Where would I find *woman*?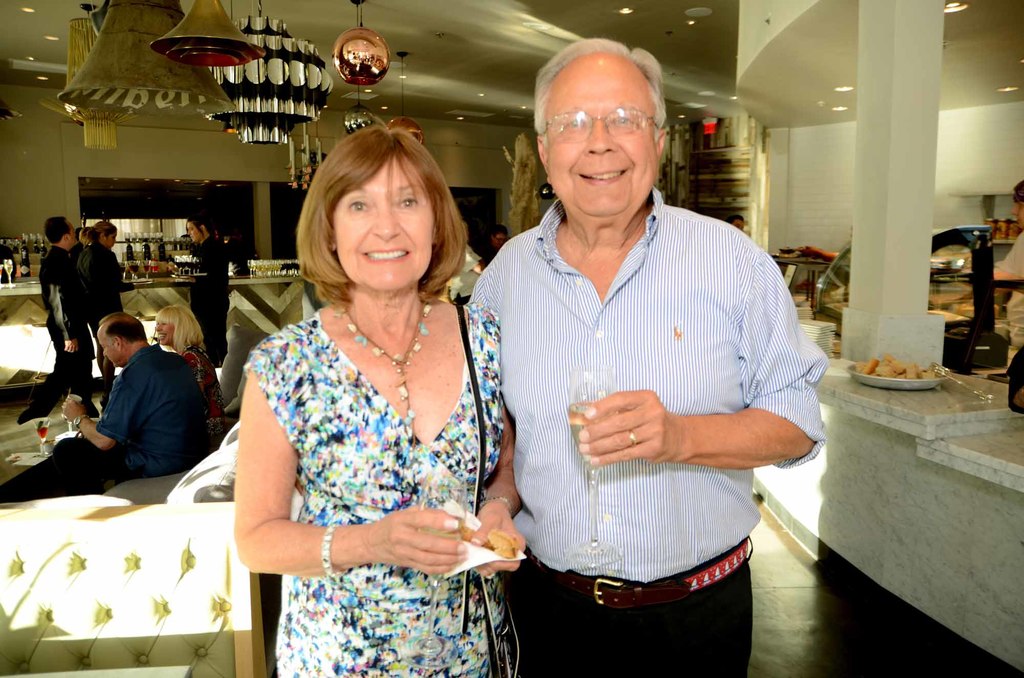
At select_region(152, 298, 223, 413).
